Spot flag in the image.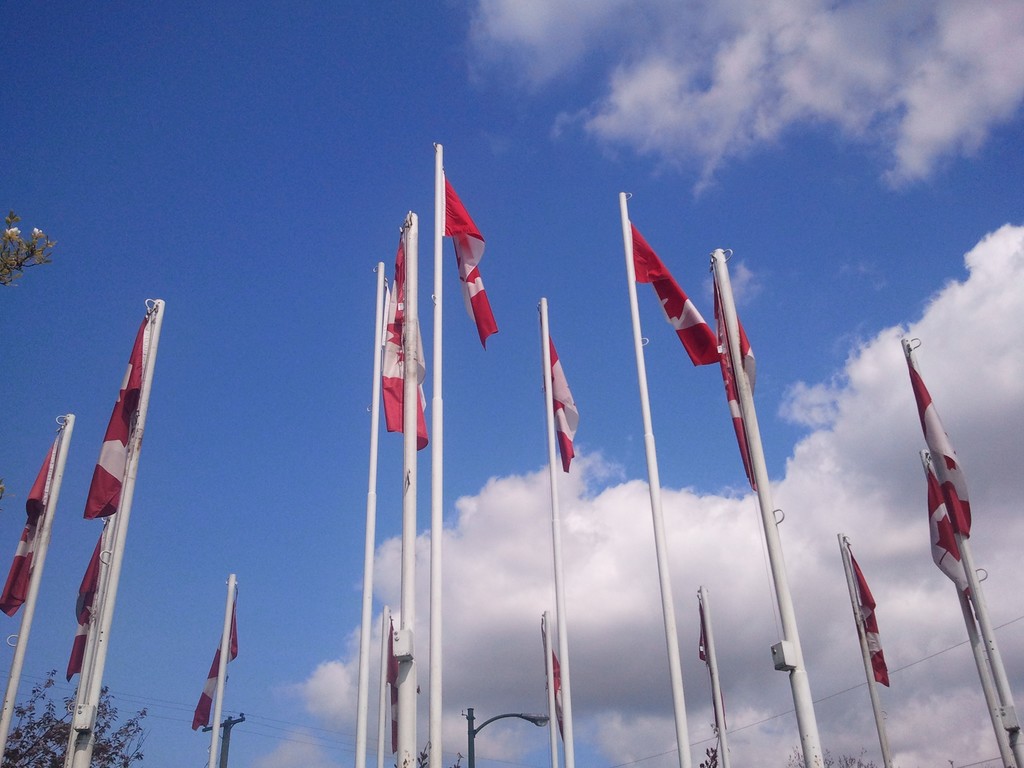
flag found at [left=719, top=285, right=758, bottom=476].
